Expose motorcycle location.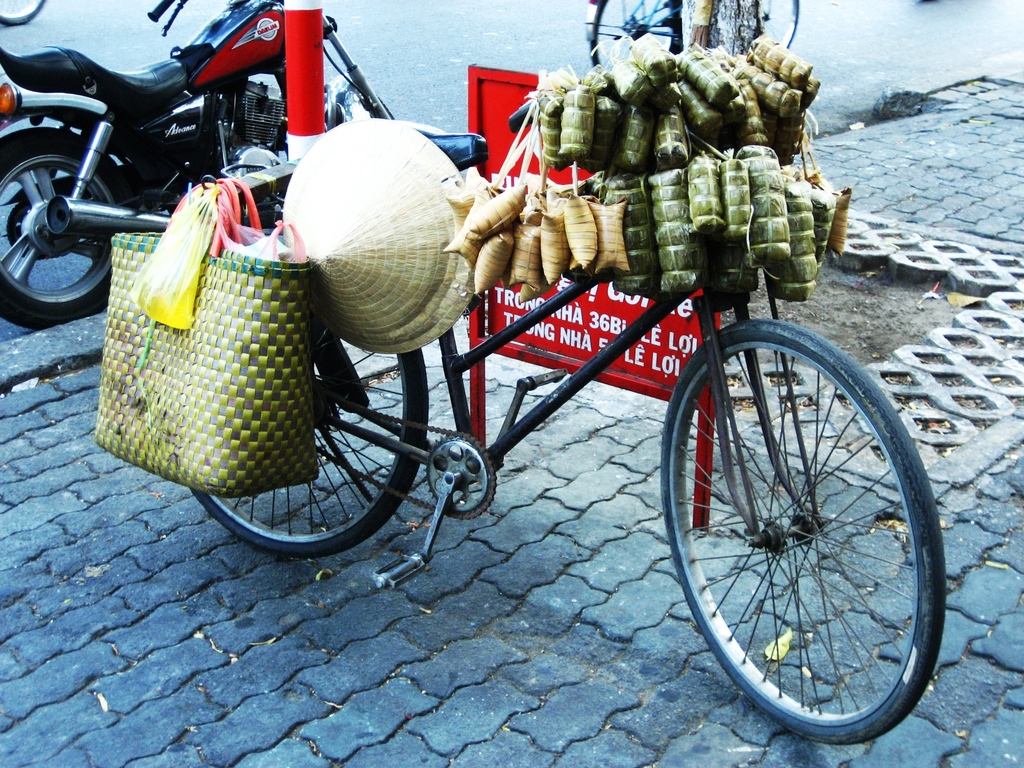
Exposed at select_region(13, 4, 430, 317).
